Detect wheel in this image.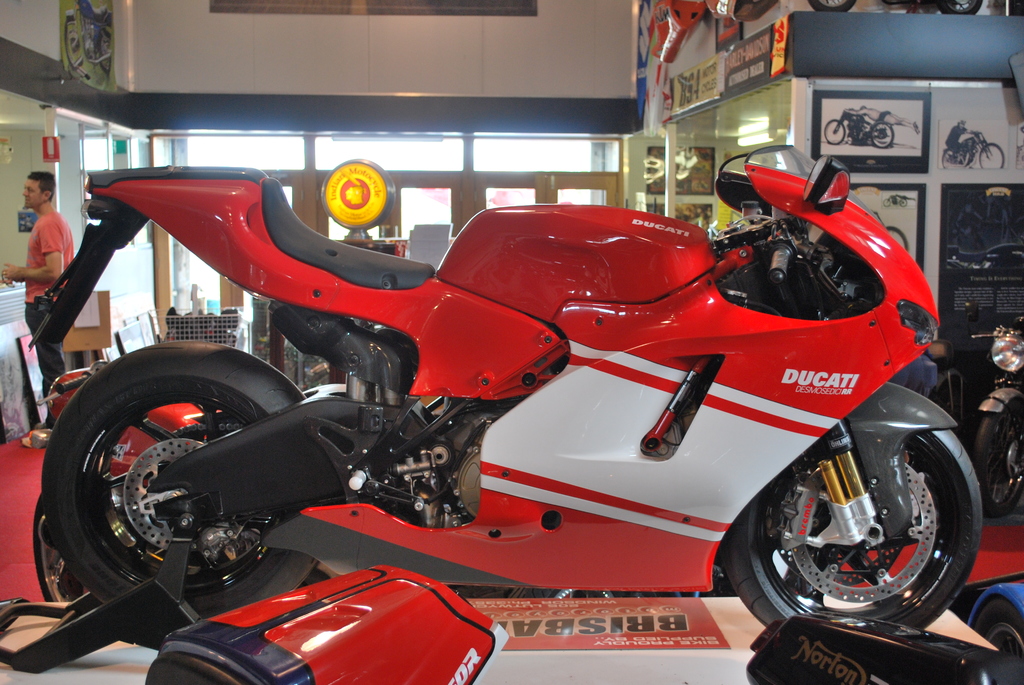
Detection: region(870, 121, 895, 150).
